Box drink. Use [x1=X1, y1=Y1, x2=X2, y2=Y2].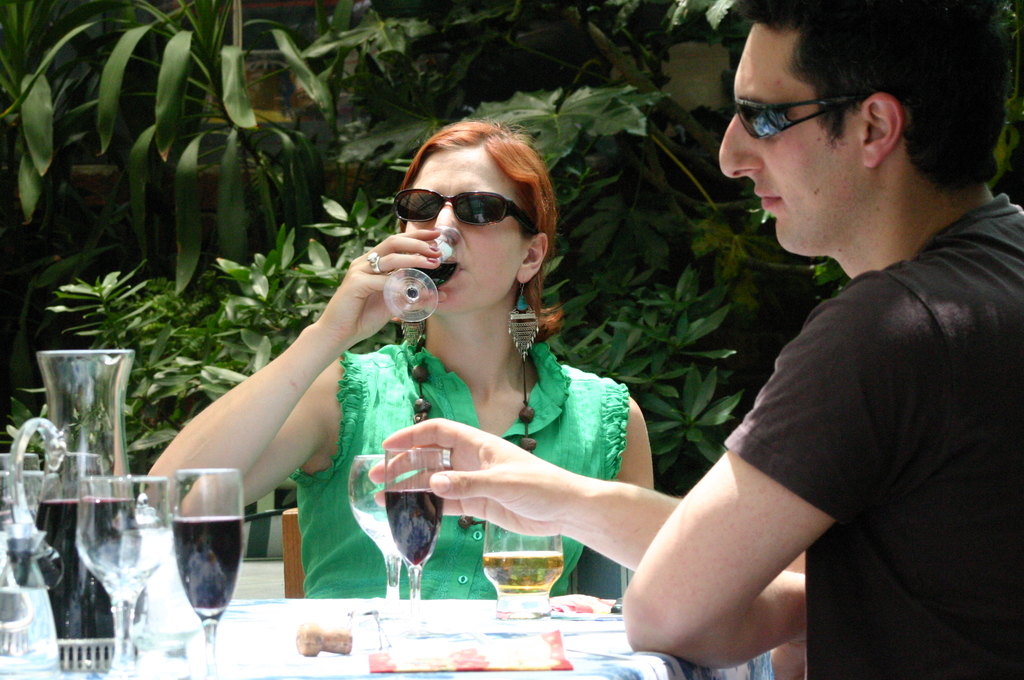
[x1=83, y1=524, x2=166, y2=603].
